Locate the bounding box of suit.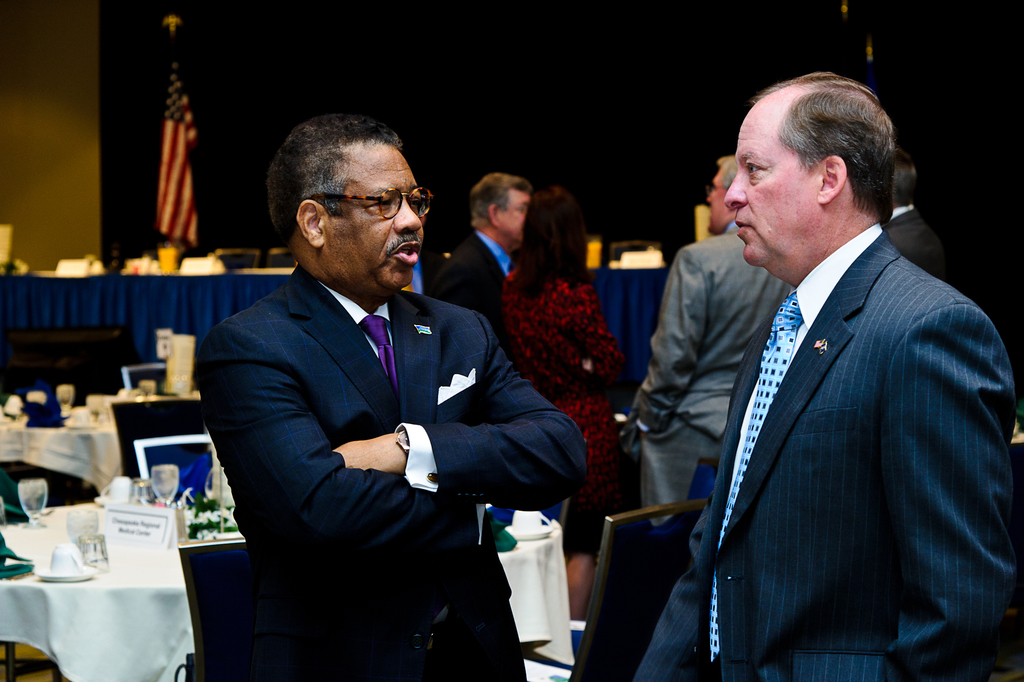
Bounding box: crop(425, 230, 519, 333).
